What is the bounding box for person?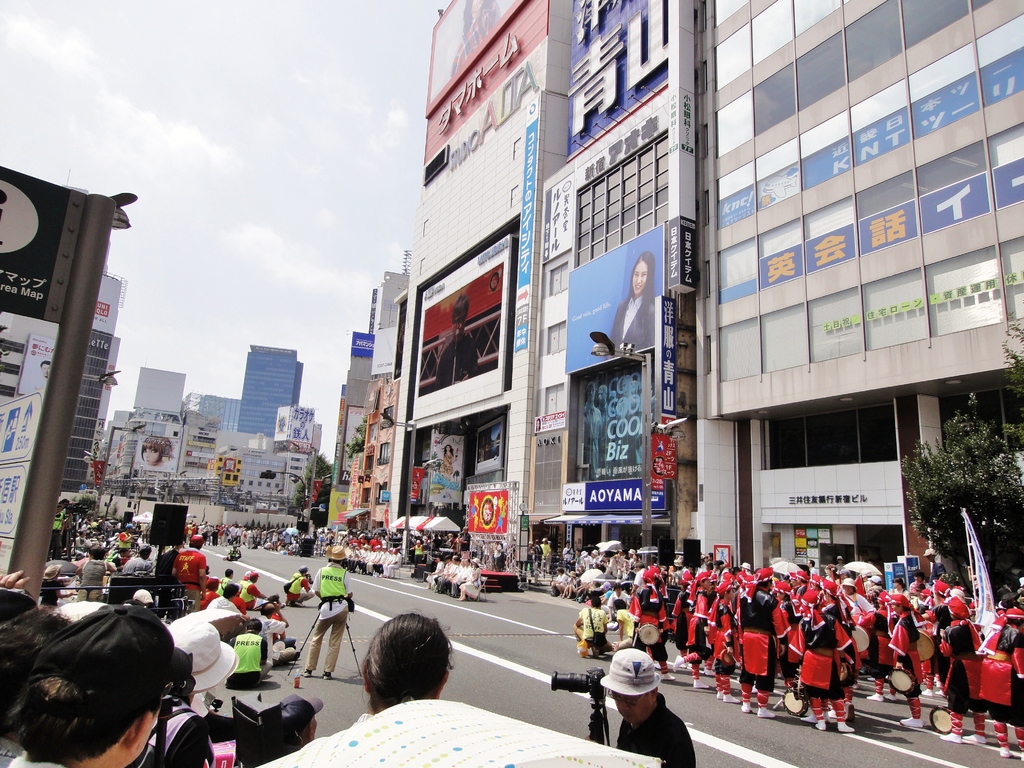
pyautogui.locateOnScreen(134, 614, 243, 765).
